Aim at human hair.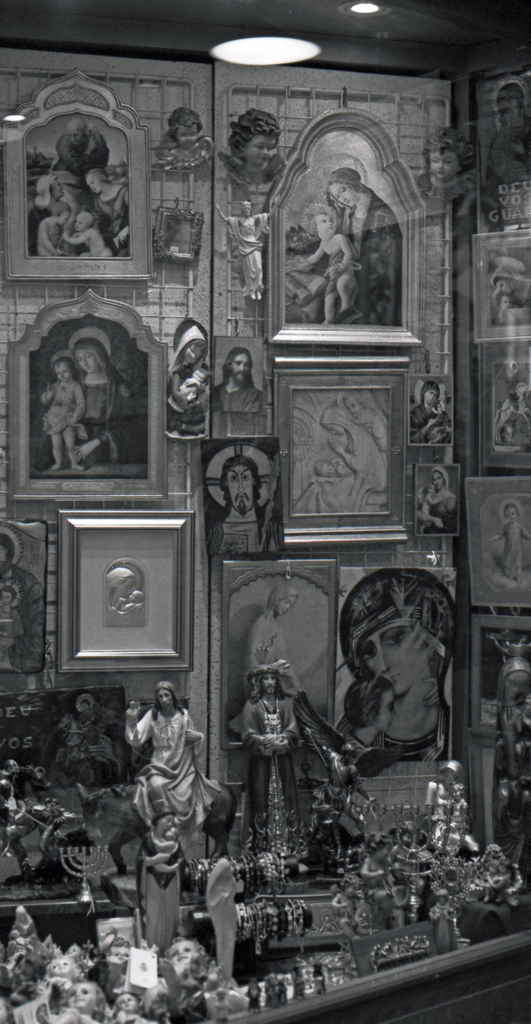
Aimed at BBox(327, 165, 365, 225).
